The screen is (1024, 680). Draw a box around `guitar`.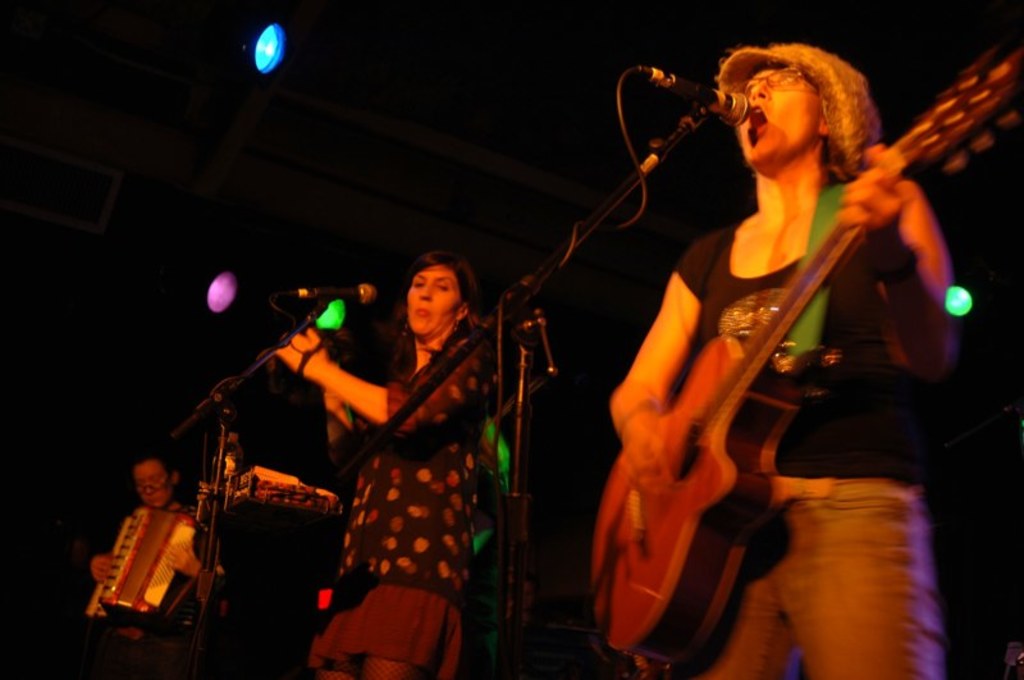
<bbox>593, 69, 941, 636</bbox>.
